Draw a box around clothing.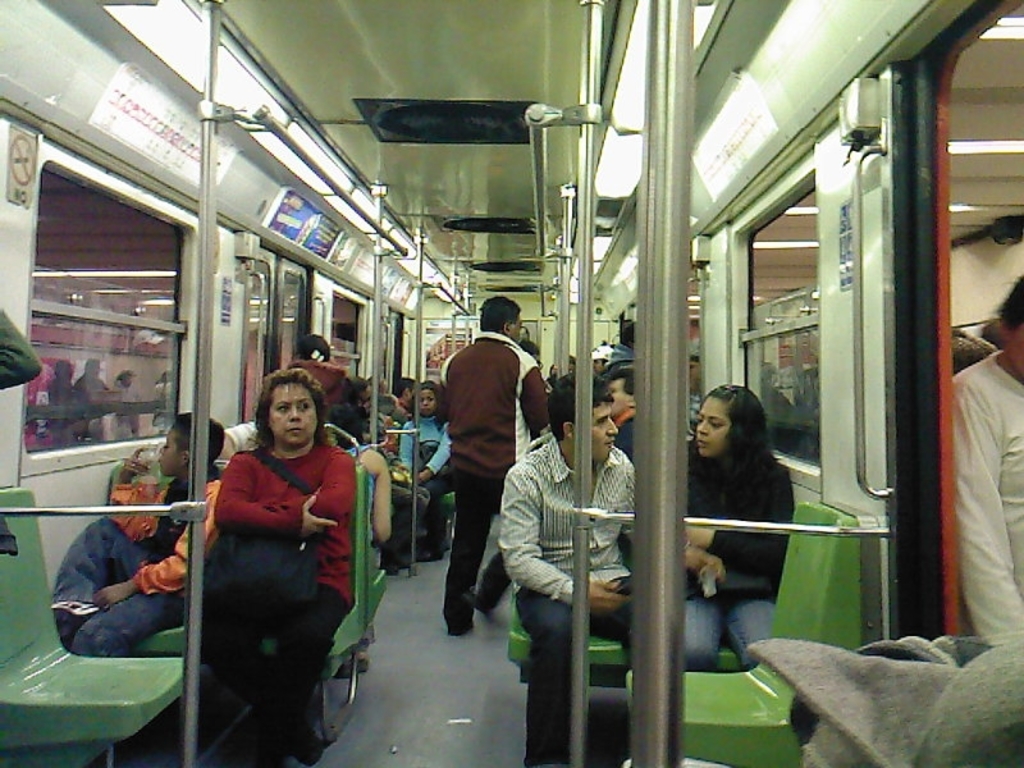
(x1=500, y1=435, x2=640, y2=767).
